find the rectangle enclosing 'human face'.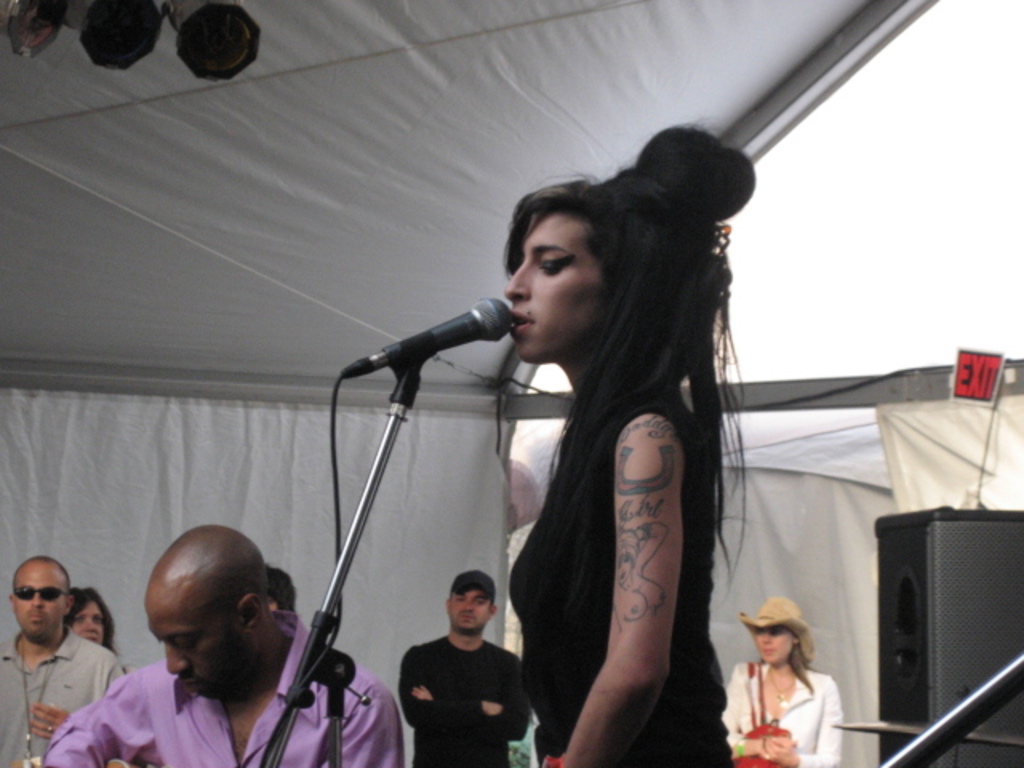
502 218 613 365.
